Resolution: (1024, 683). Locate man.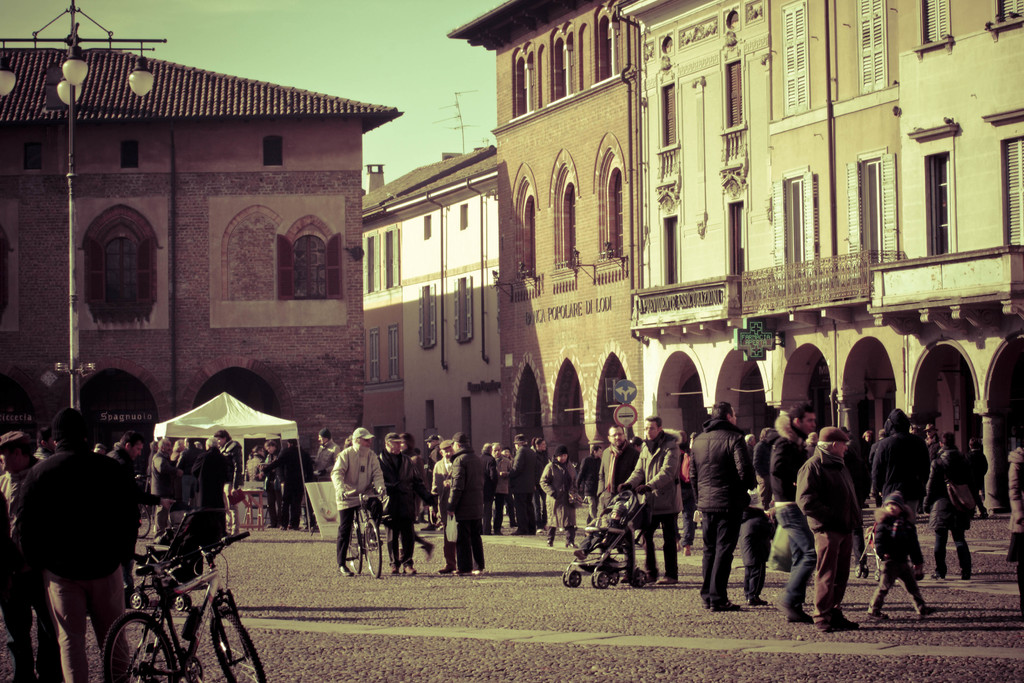
690/397/761/619.
